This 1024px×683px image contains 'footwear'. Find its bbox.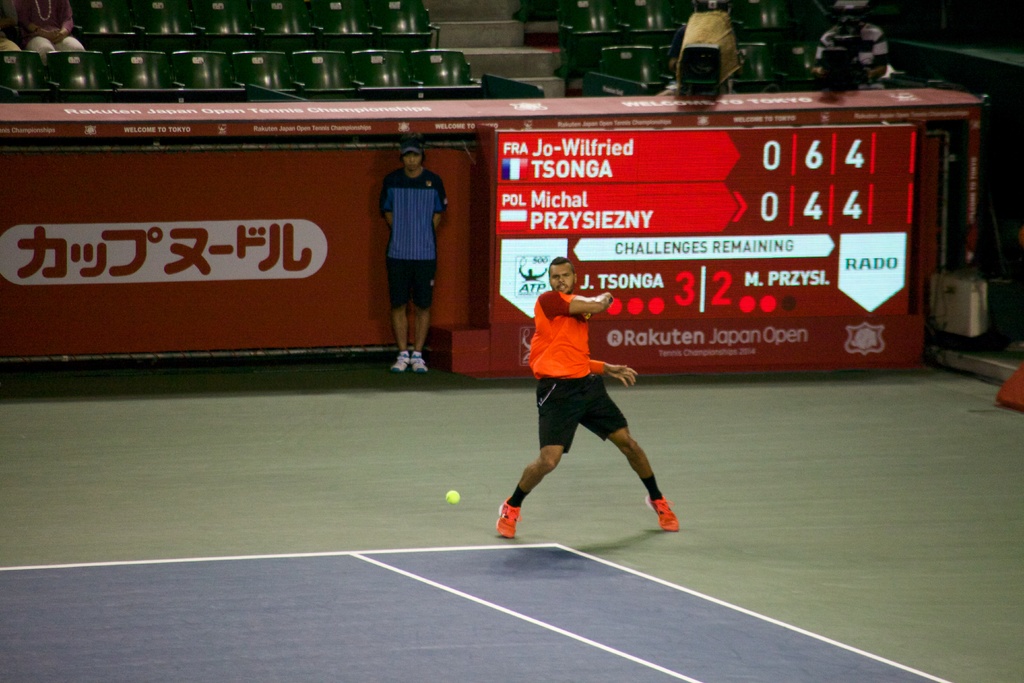
<region>412, 348, 431, 372</region>.
